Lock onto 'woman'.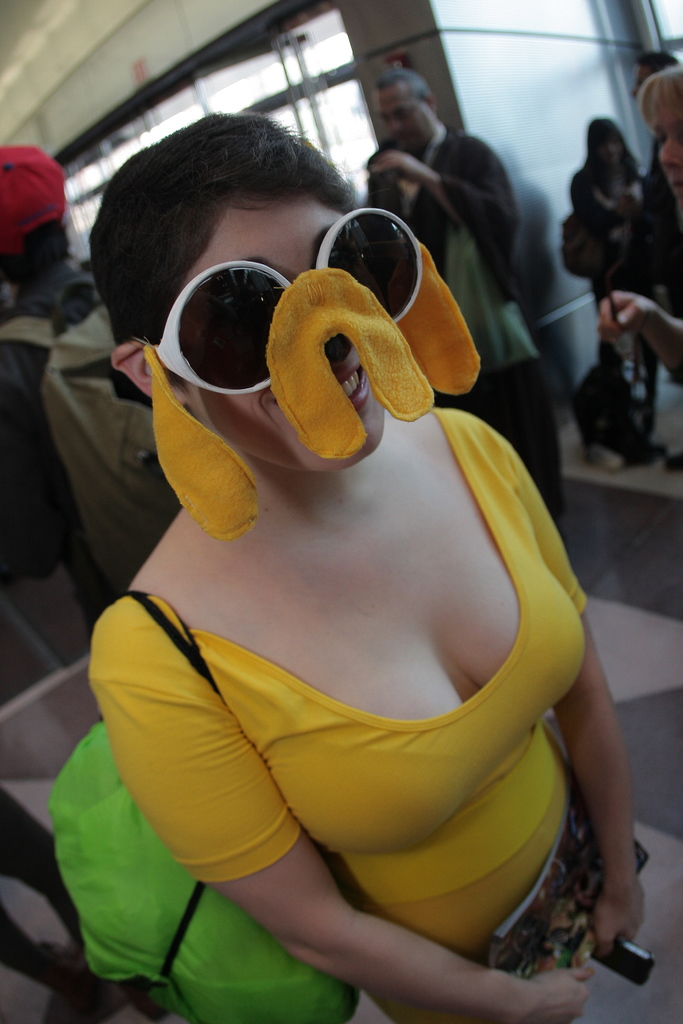
Locked: bbox=(103, 82, 616, 1016).
